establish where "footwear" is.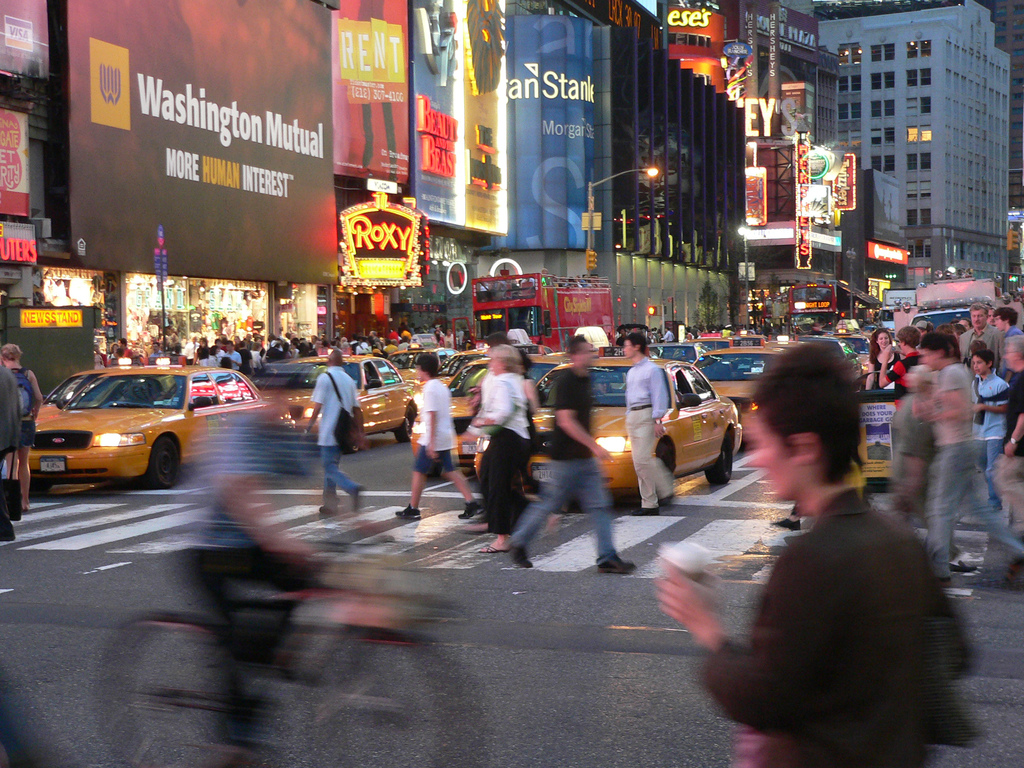
Established at x1=348 y1=484 x2=361 y2=509.
